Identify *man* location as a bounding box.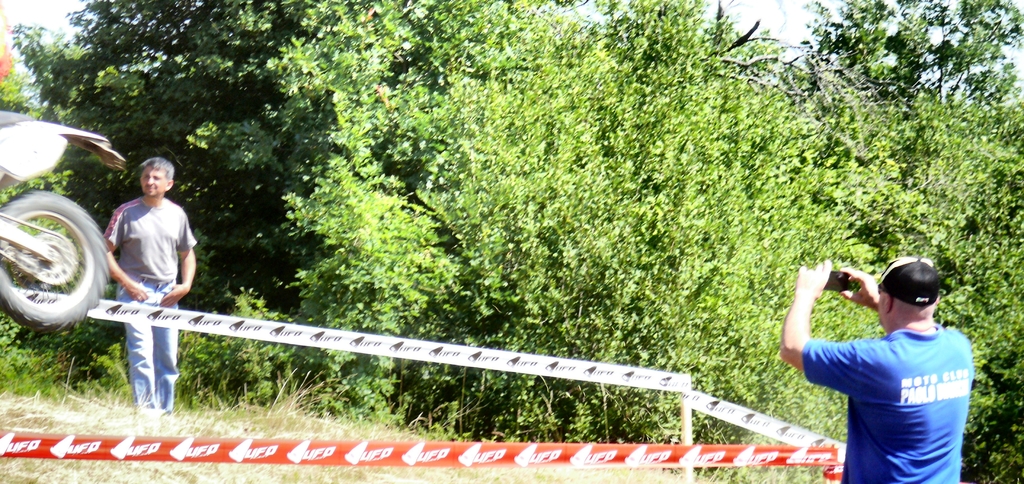
BBox(792, 242, 995, 483).
